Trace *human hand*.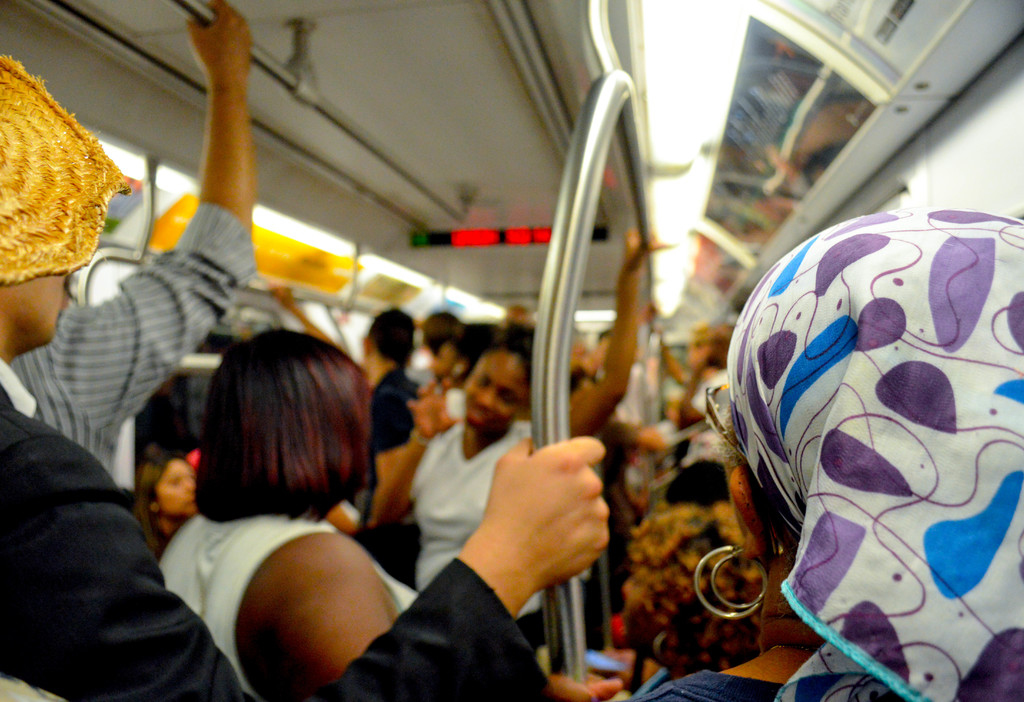
Traced to (x1=406, y1=375, x2=464, y2=441).
